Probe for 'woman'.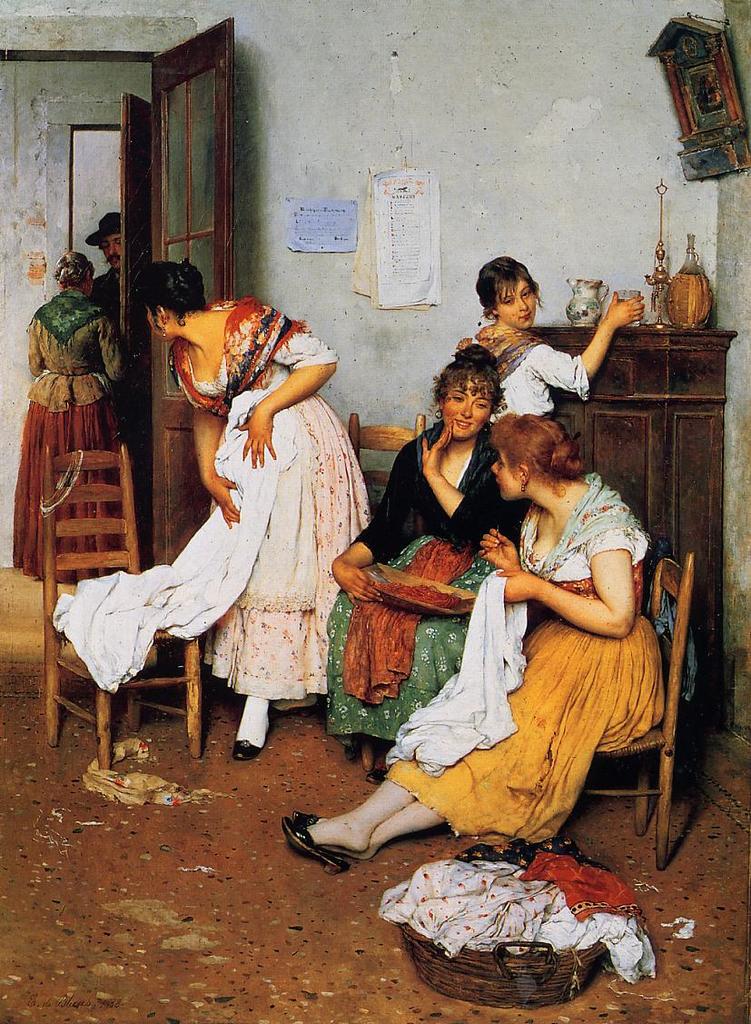
Probe result: x1=440 y1=262 x2=642 y2=414.
